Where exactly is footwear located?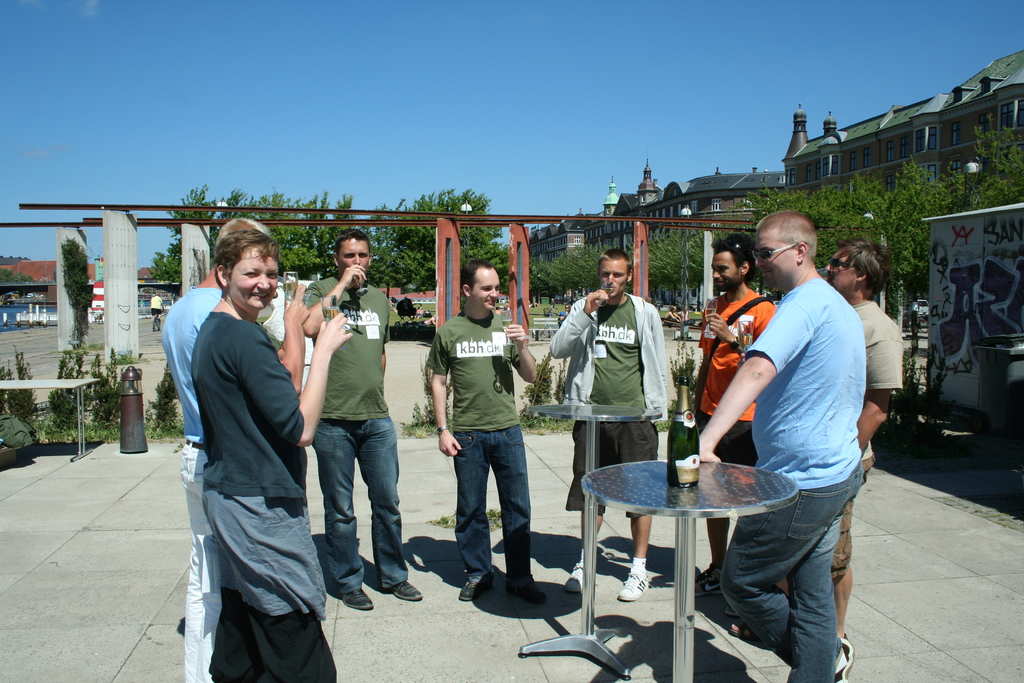
Its bounding box is bbox=(686, 567, 726, 592).
